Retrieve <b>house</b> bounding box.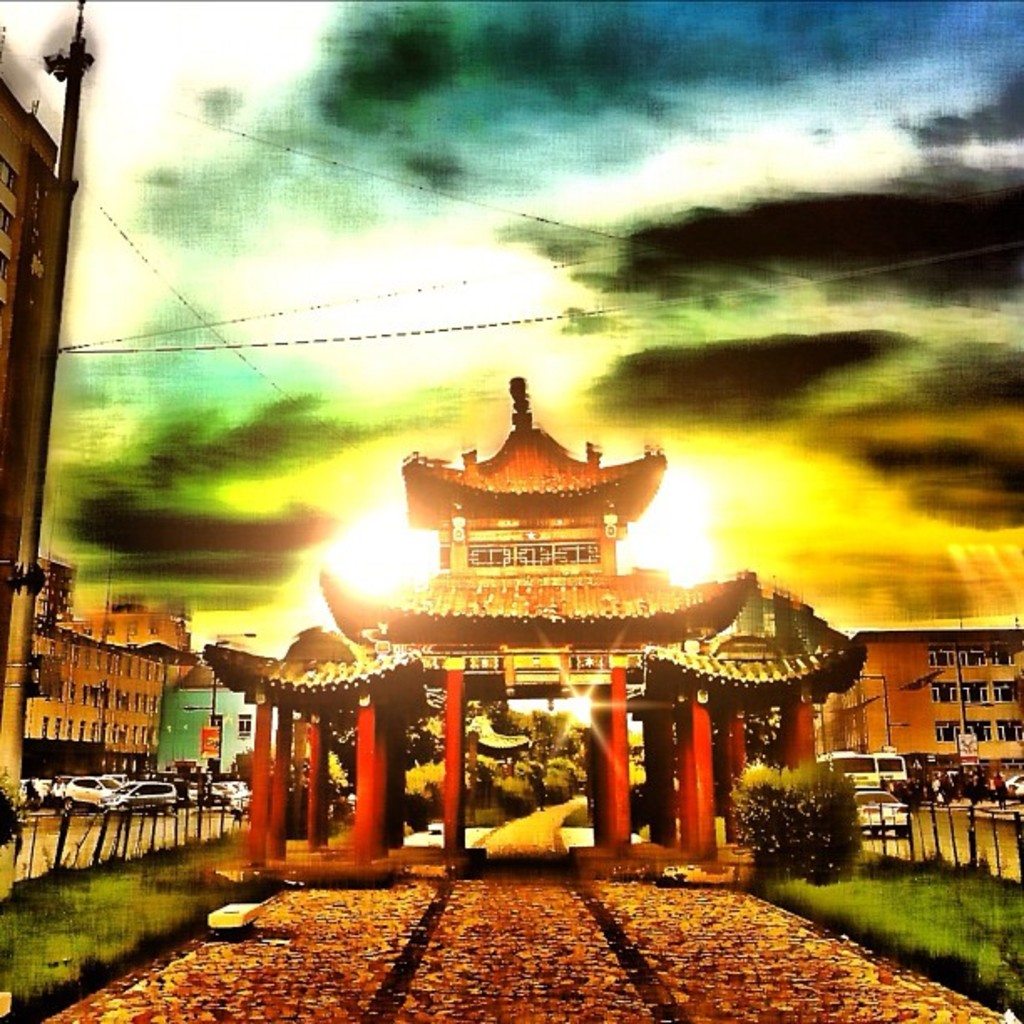
Bounding box: locate(0, 30, 85, 761).
